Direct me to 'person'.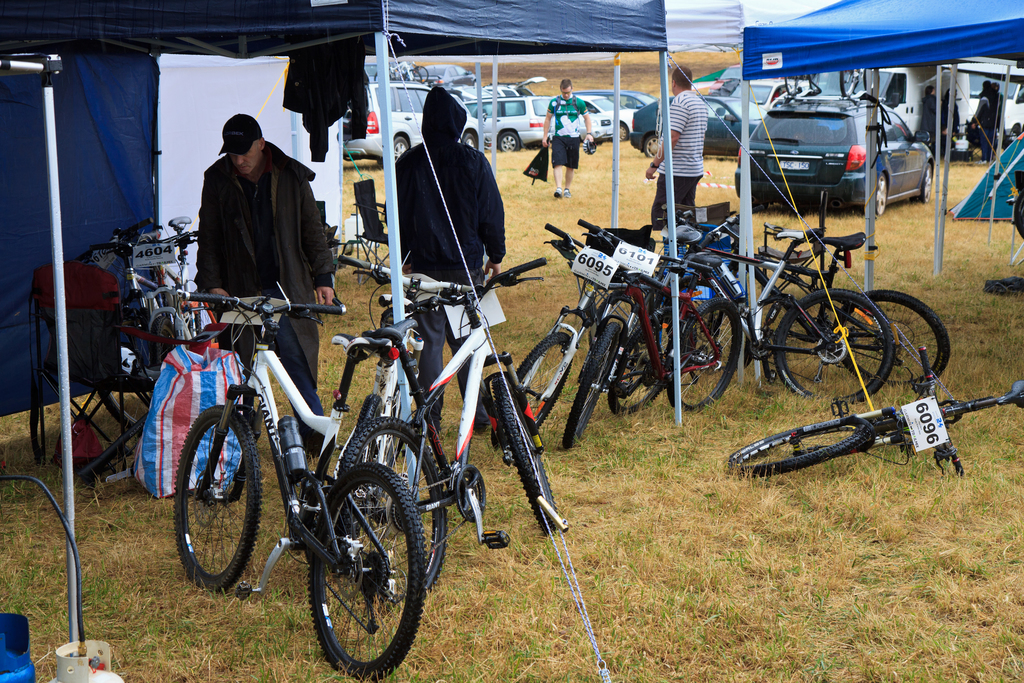
Direction: 173 91 347 391.
